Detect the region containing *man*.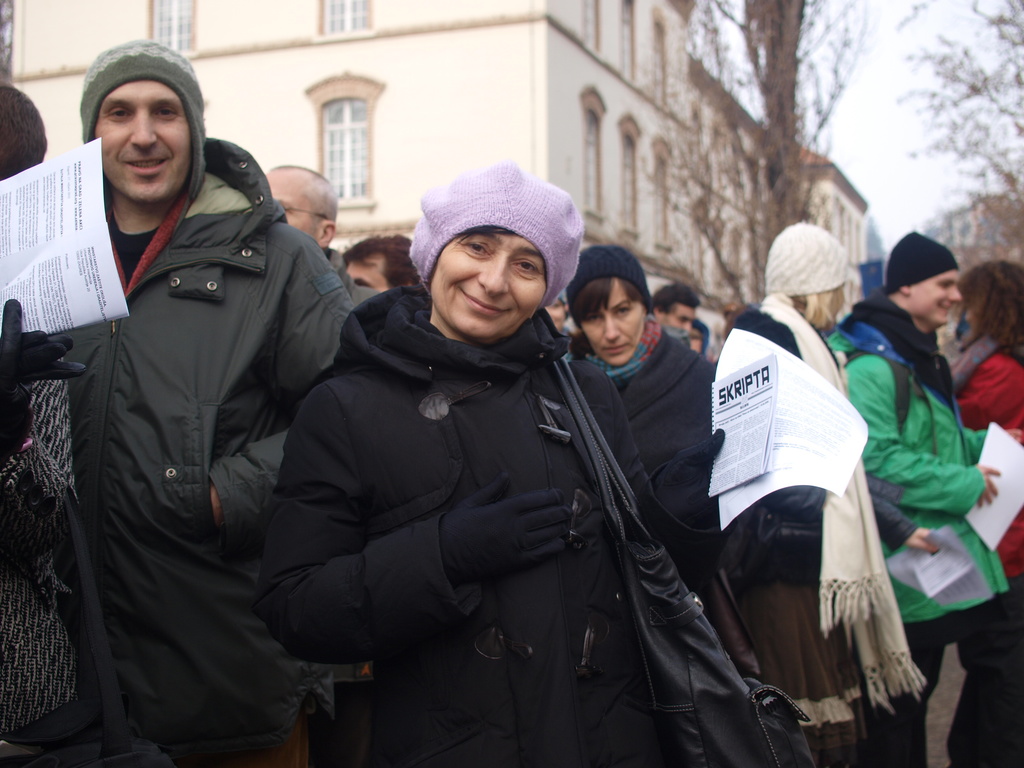
bbox(267, 160, 383, 309).
